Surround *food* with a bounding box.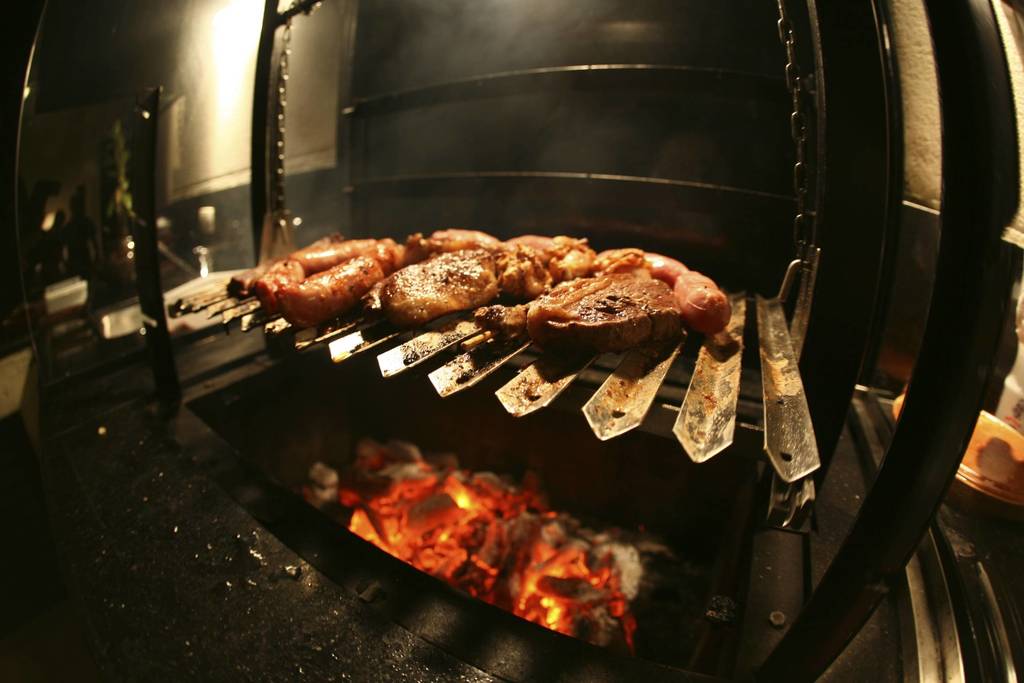
[left=216, top=210, right=745, bottom=368].
